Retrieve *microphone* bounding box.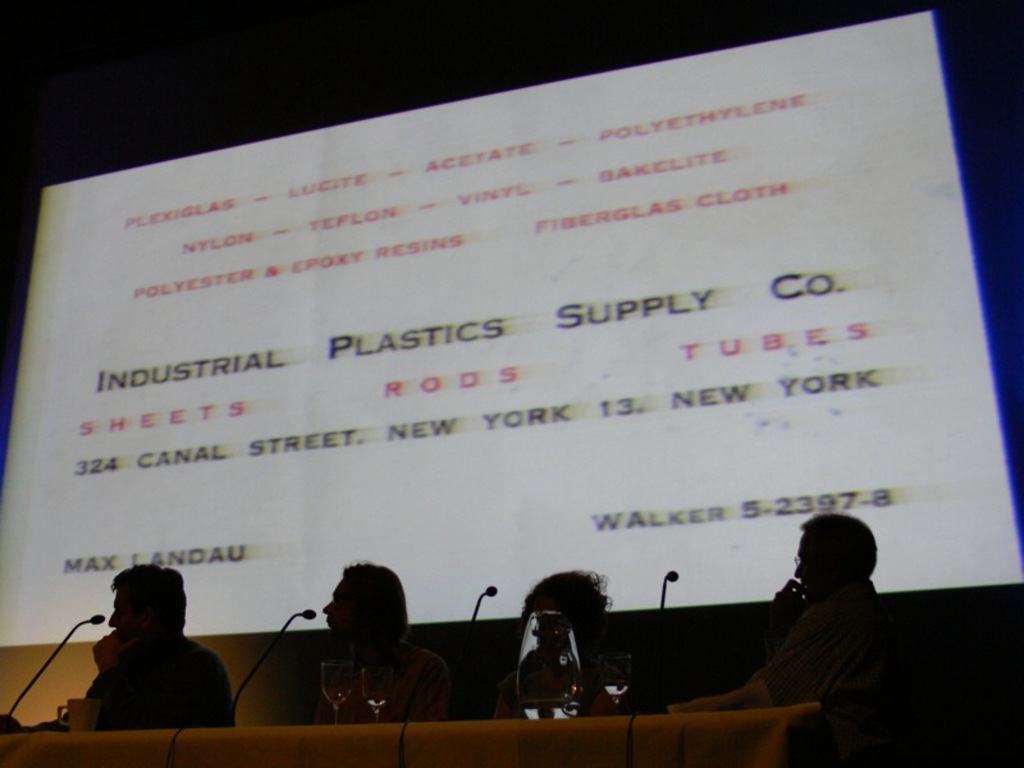
Bounding box: locate(652, 566, 681, 717).
